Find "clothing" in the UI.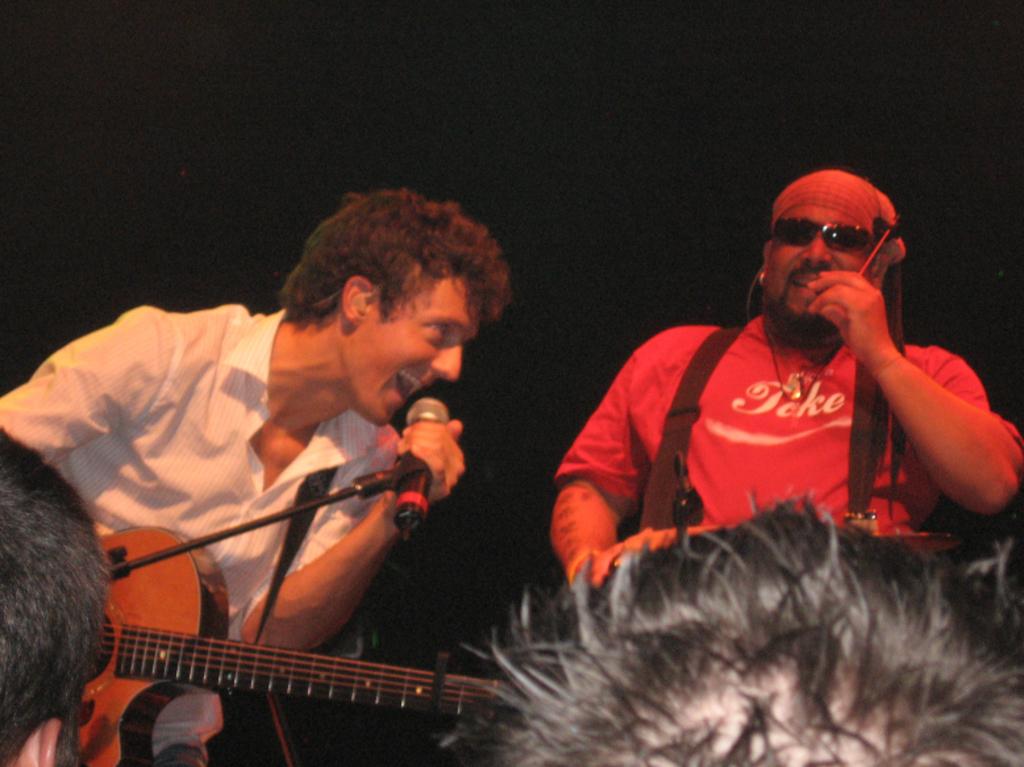
UI element at [x1=570, y1=278, x2=991, y2=575].
